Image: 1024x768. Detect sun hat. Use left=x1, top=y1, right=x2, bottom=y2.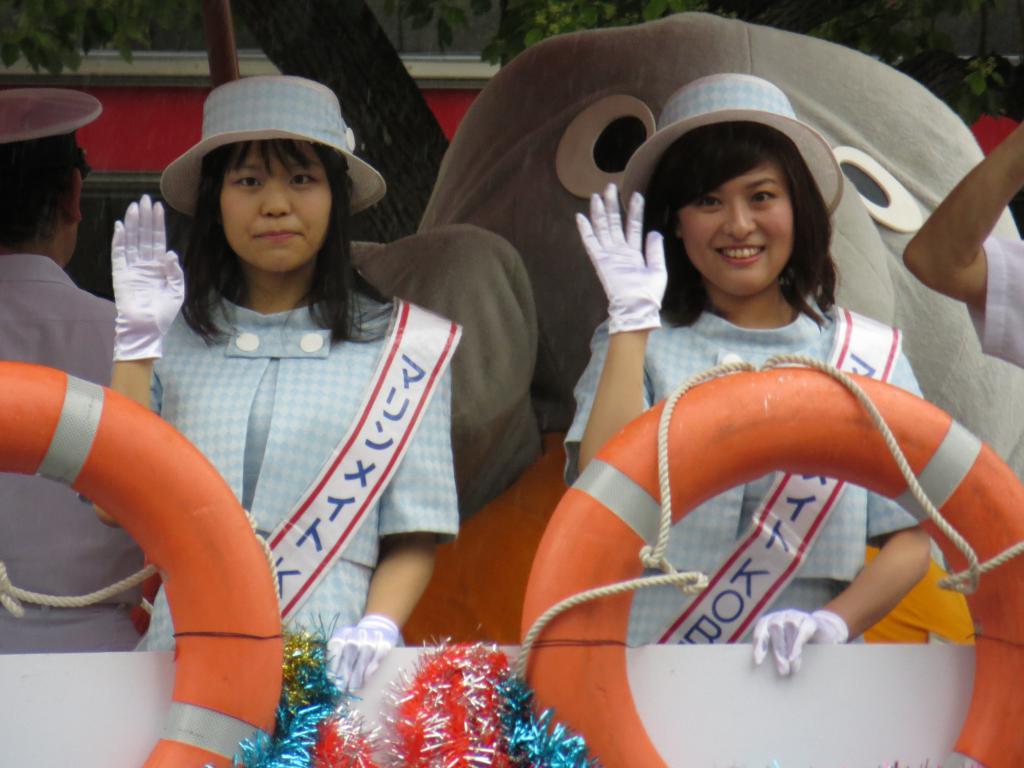
left=611, top=69, right=847, bottom=225.
